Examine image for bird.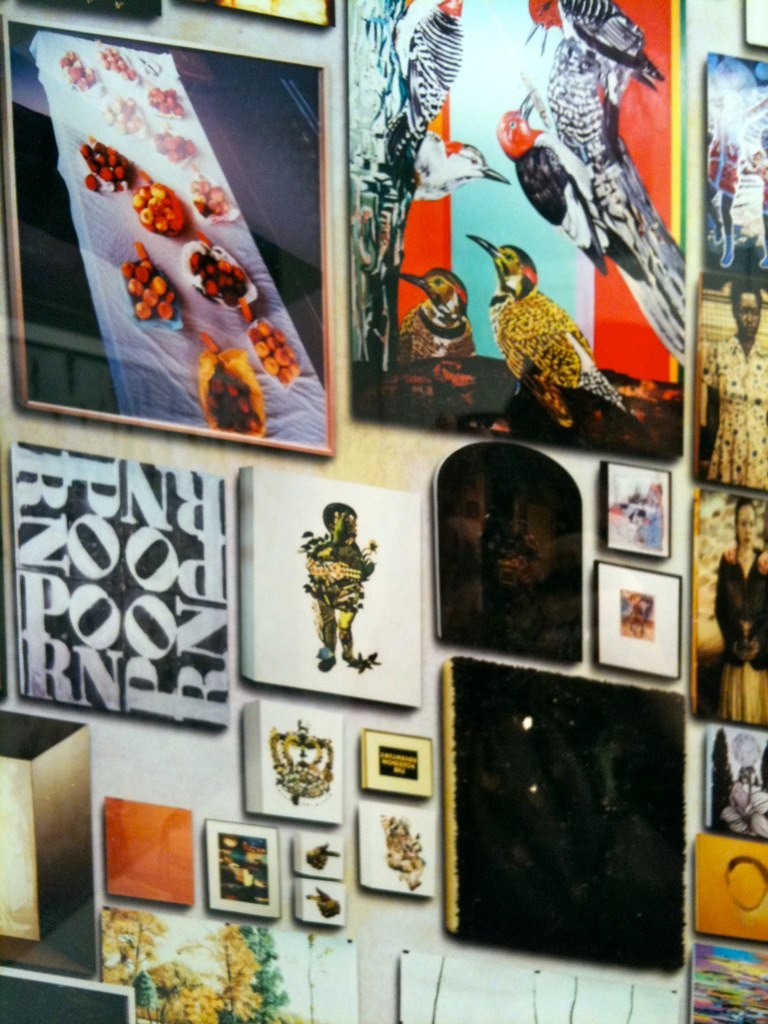
Examination result: 382, 129, 506, 202.
